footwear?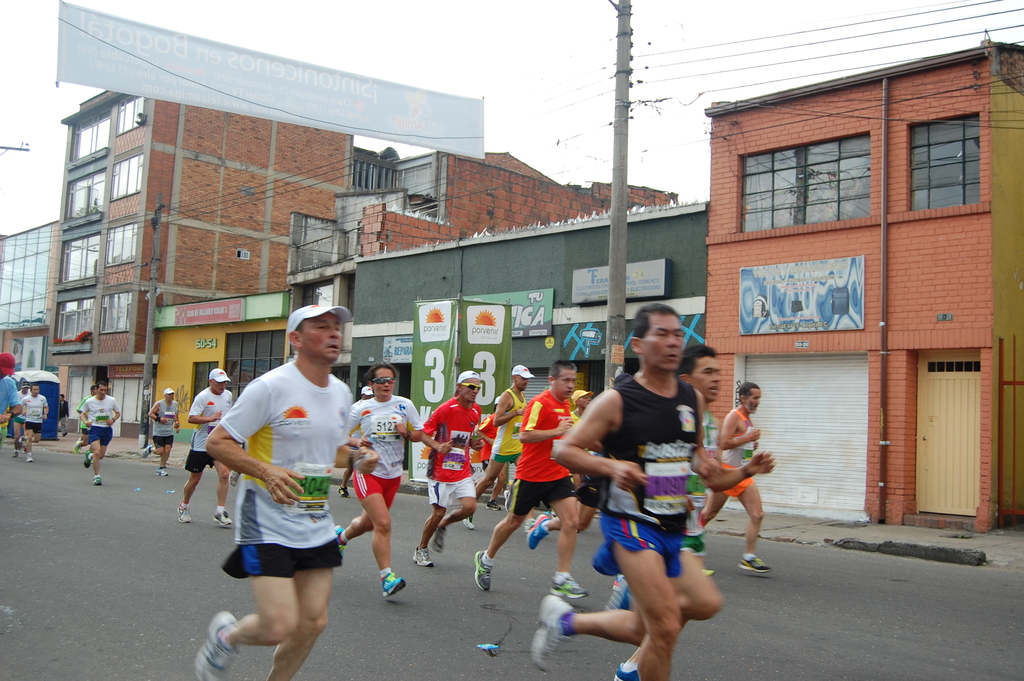
select_region(613, 662, 642, 680)
